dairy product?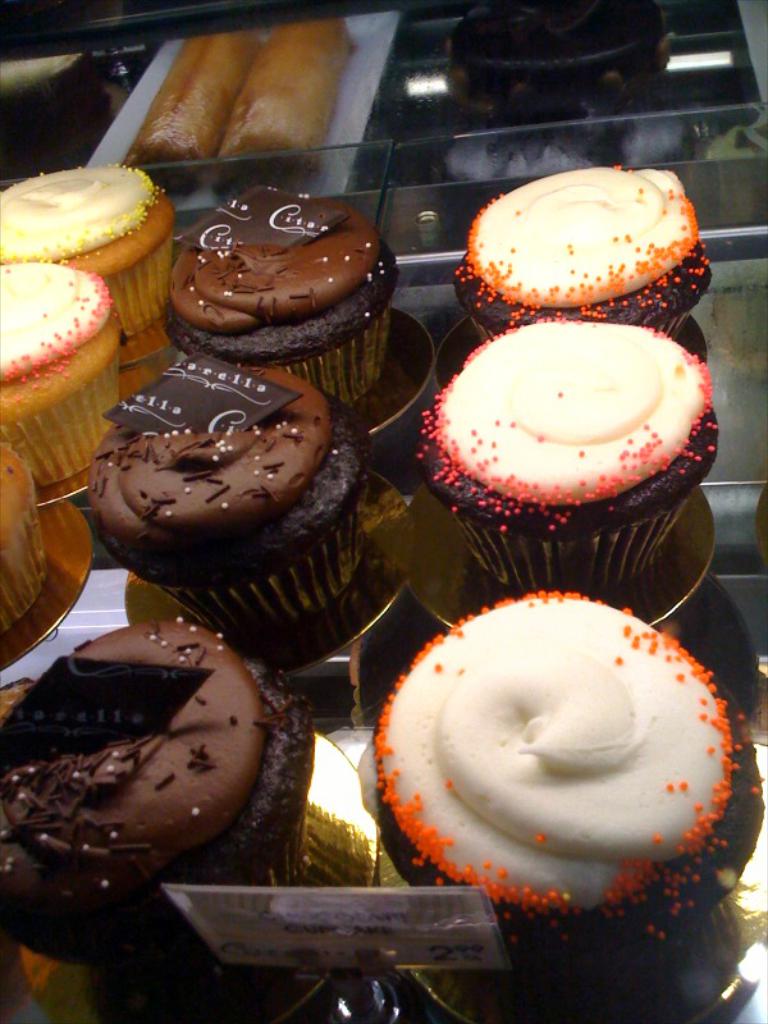
bbox=(436, 306, 701, 535)
